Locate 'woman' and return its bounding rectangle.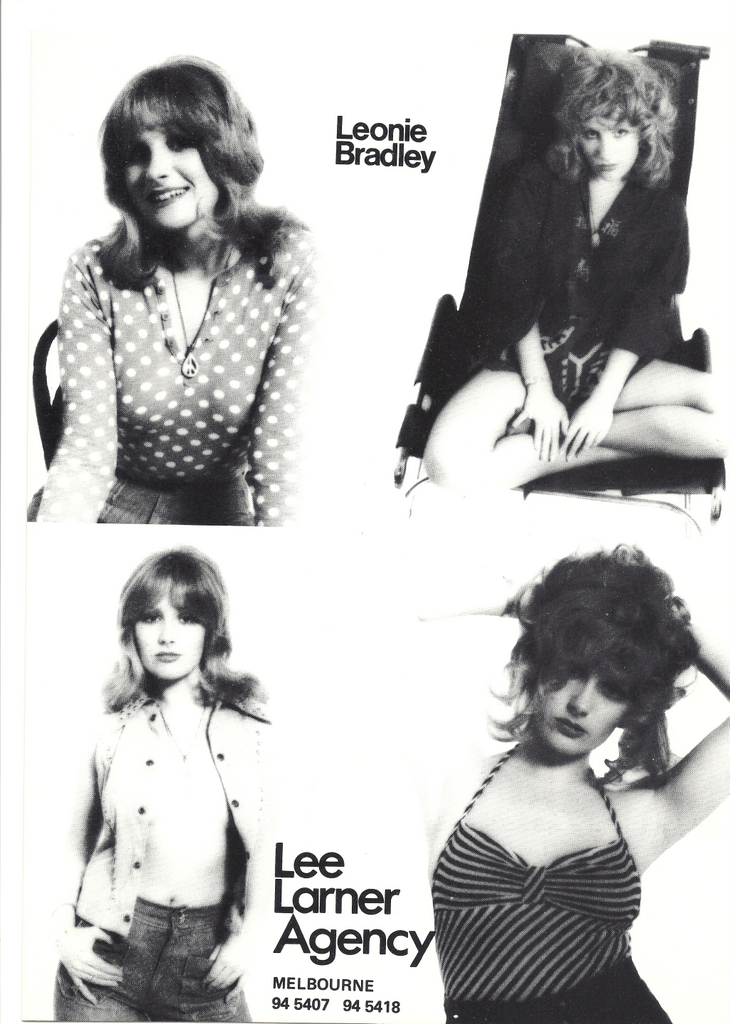
bbox=(47, 550, 283, 1018).
